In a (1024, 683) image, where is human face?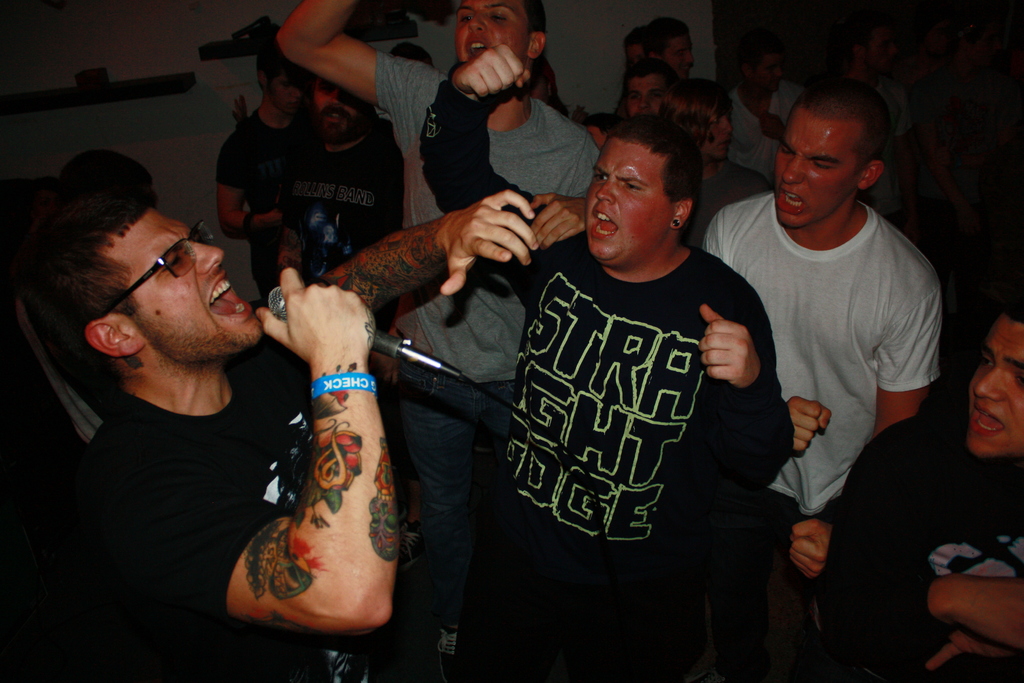
<box>967,314,1023,455</box>.
